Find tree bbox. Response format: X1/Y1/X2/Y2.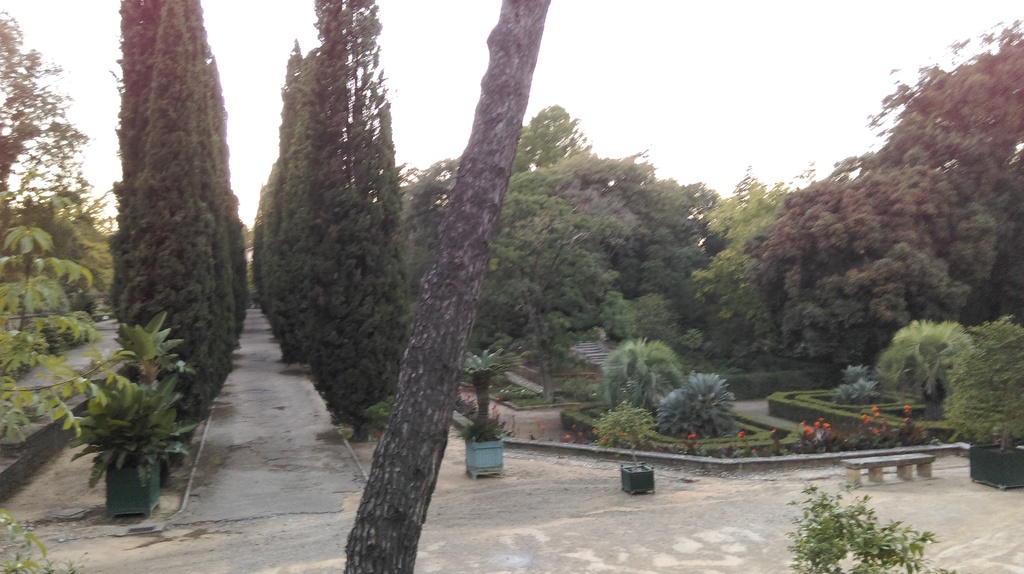
345/0/551/573.
